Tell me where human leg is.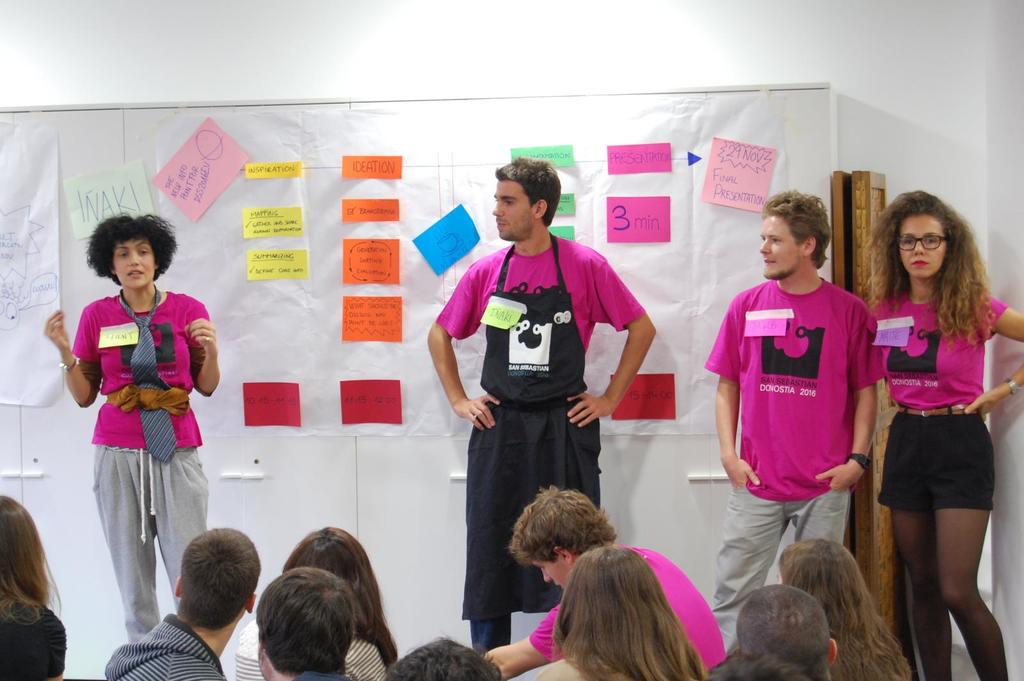
human leg is at l=141, t=438, r=214, b=604.
